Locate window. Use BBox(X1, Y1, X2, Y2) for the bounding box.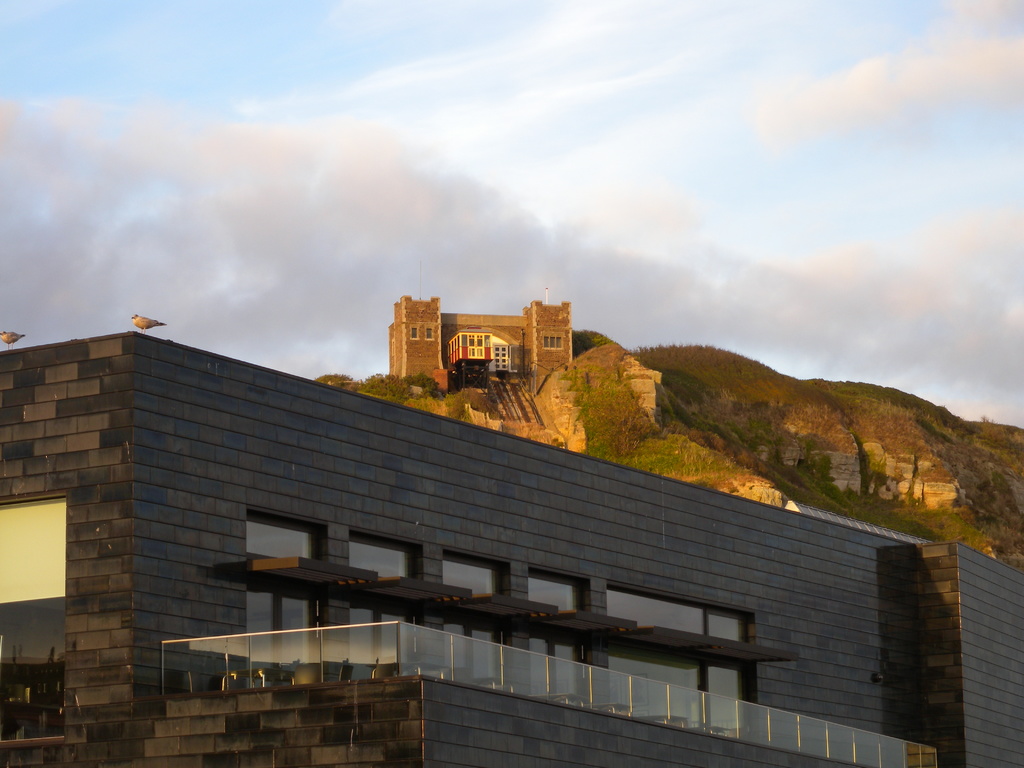
BBox(345, 525, 463, 678).
